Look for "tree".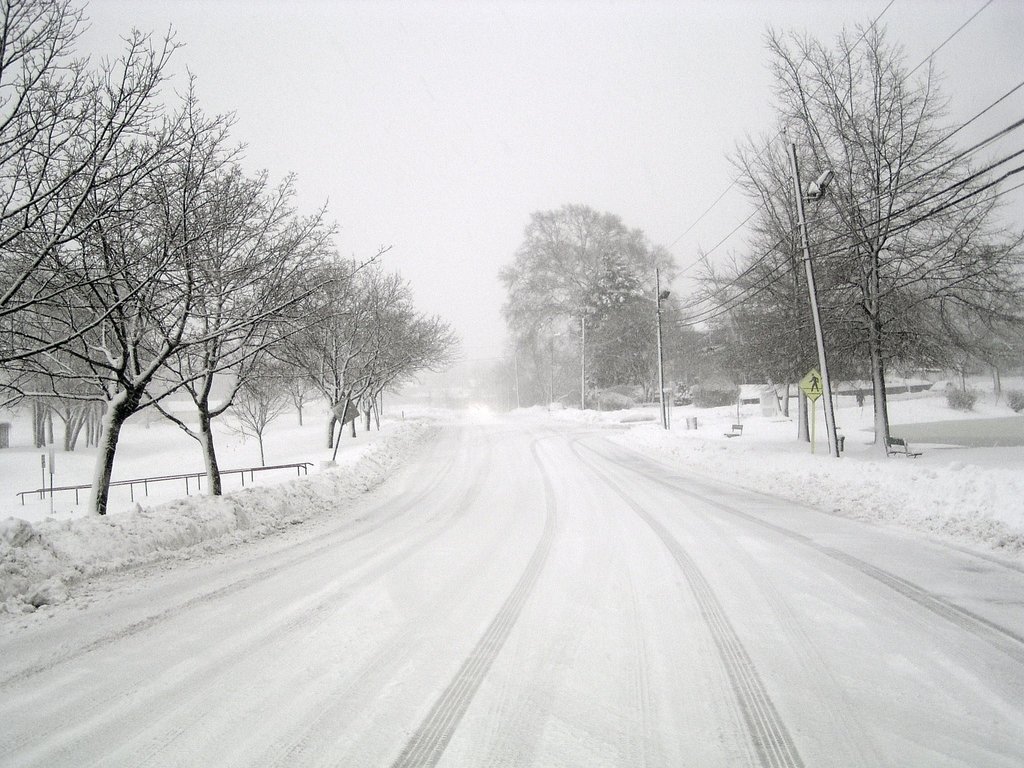
Found: <box>196,204,344,472</box>.
